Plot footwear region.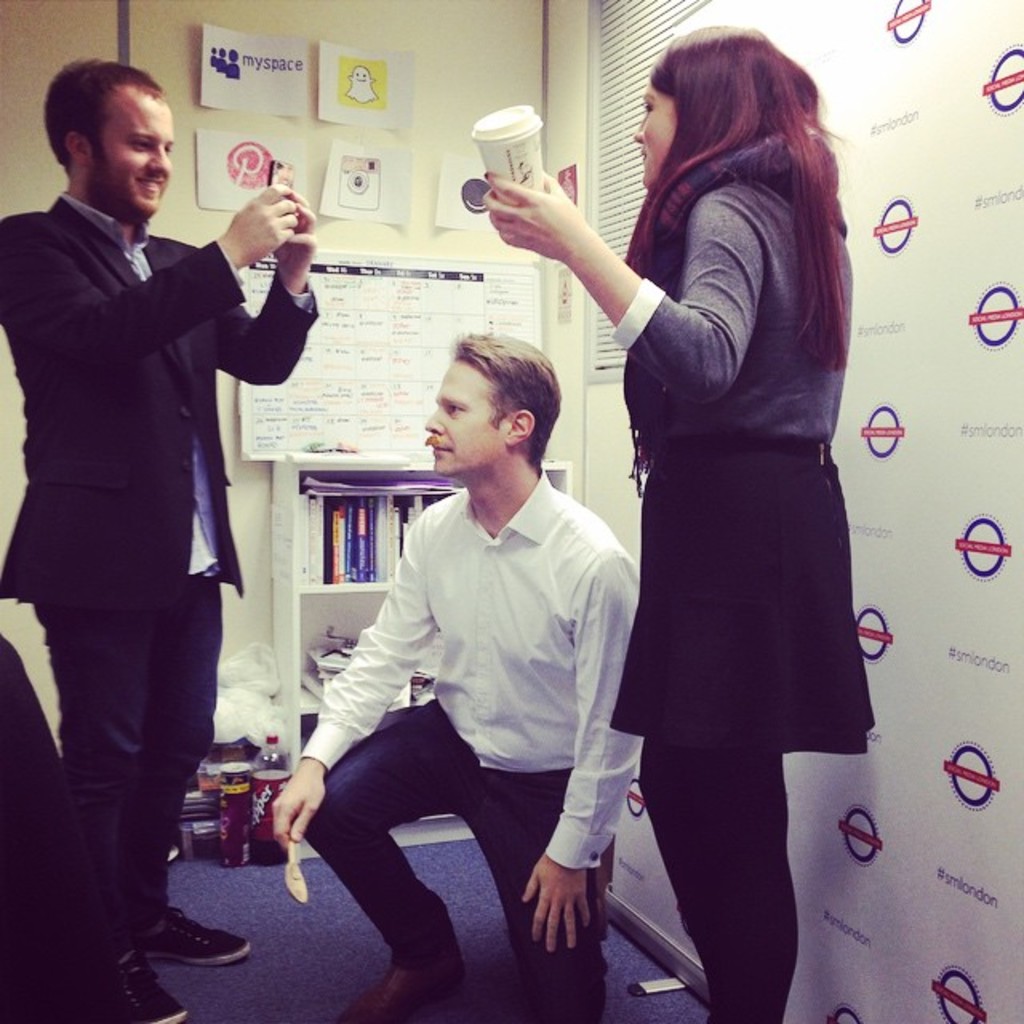
Plotted at rect(128, 954, 182, 1022).
